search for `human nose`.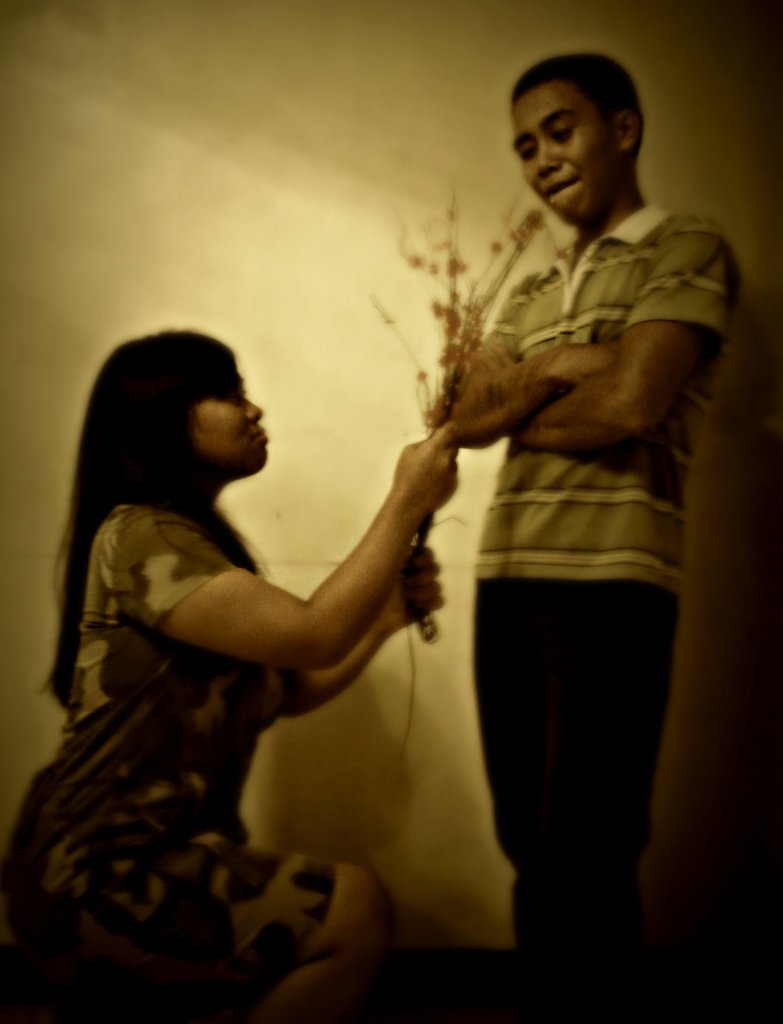
Found at Rect(242, 389, 261, 423).
